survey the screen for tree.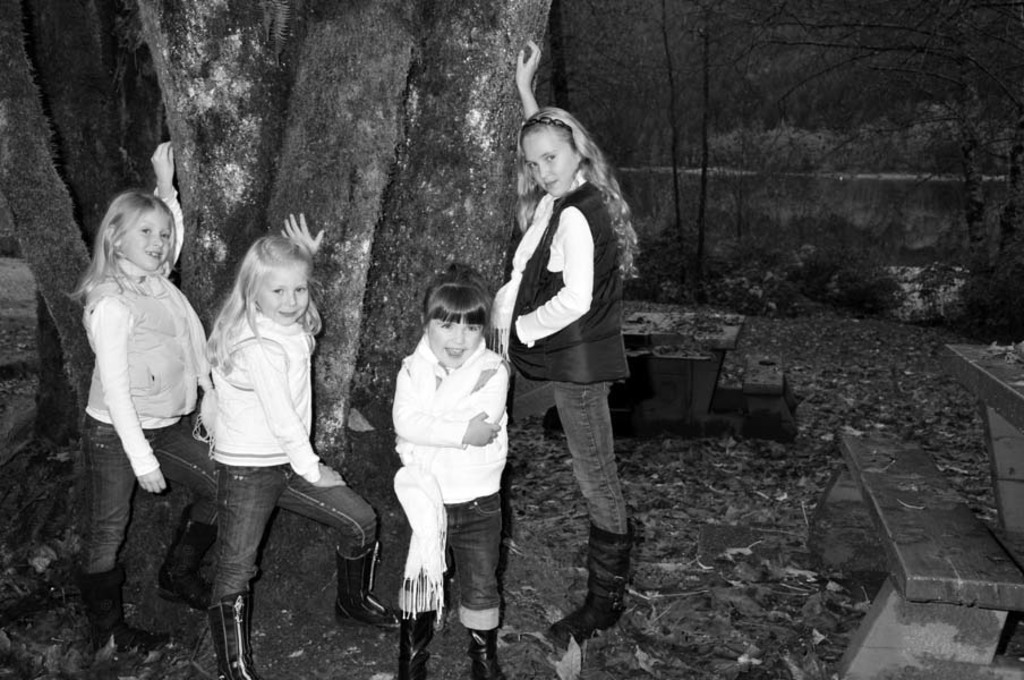
Survey found: <box>0,0,556,620</box>.
